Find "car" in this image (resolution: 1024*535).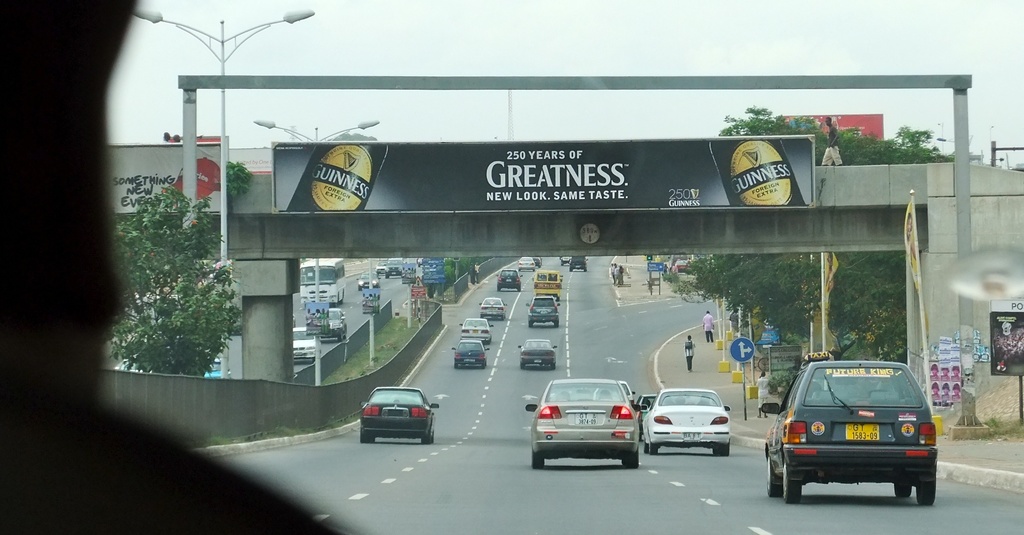
detection(451, 338, 492, 367).
